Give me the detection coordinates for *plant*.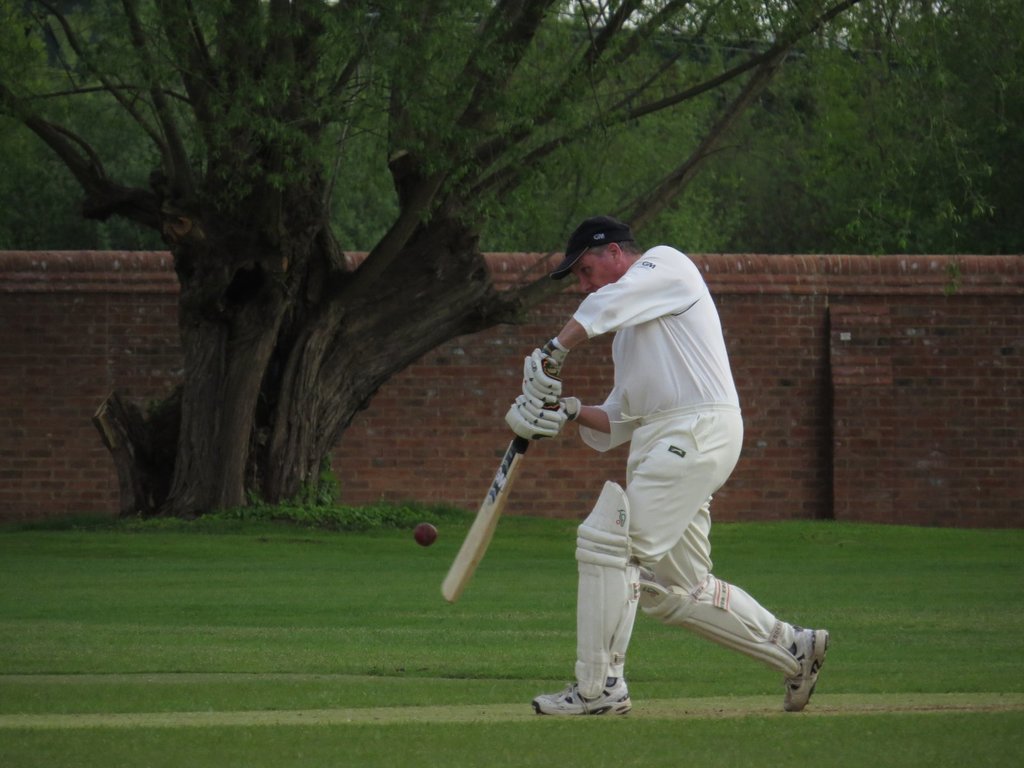
[left=0, top=499, right=1023, bottom=767].
